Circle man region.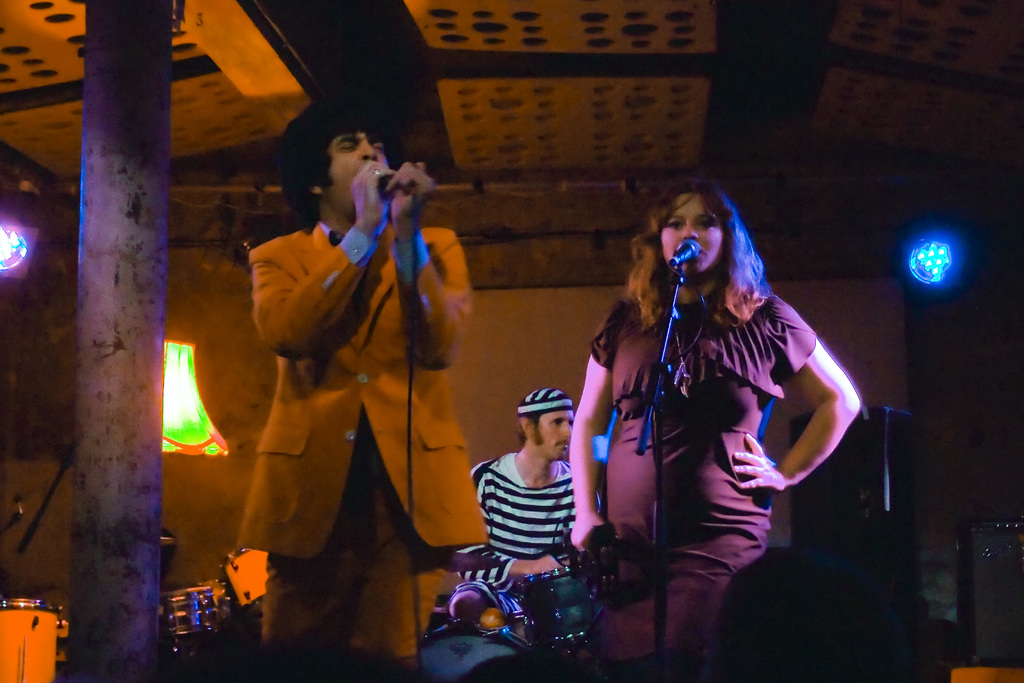
Region: (230, 106, 478, 643).
